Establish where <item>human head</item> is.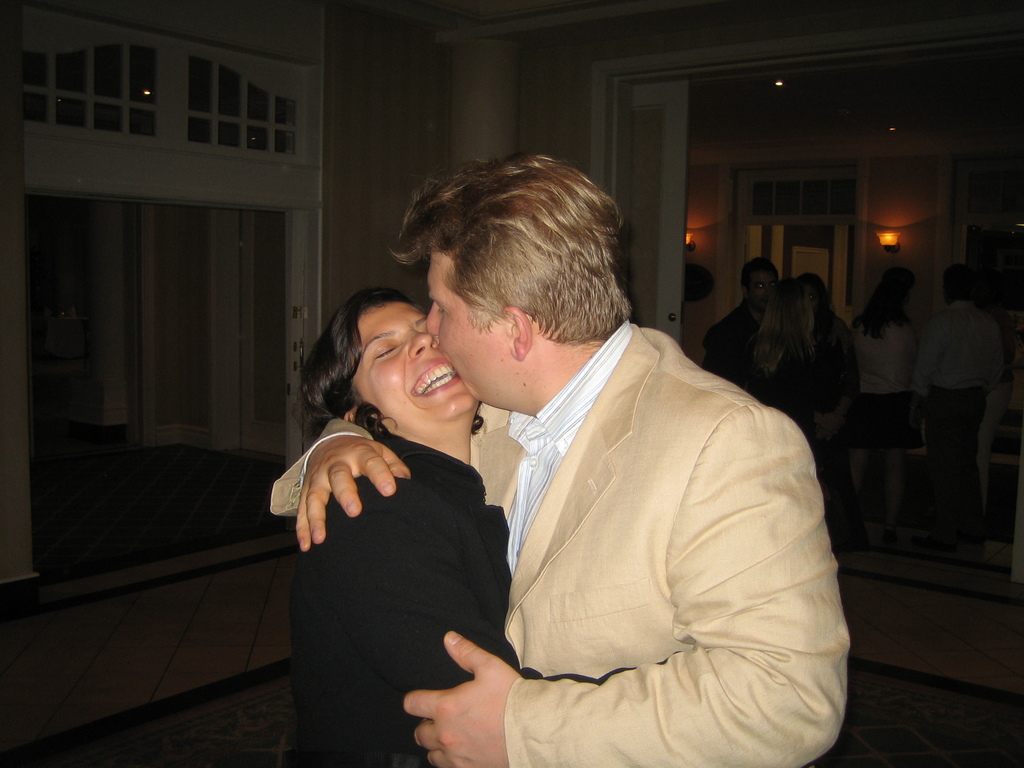
Established at (x1=388, y1=146, x2=630, y2=417).
